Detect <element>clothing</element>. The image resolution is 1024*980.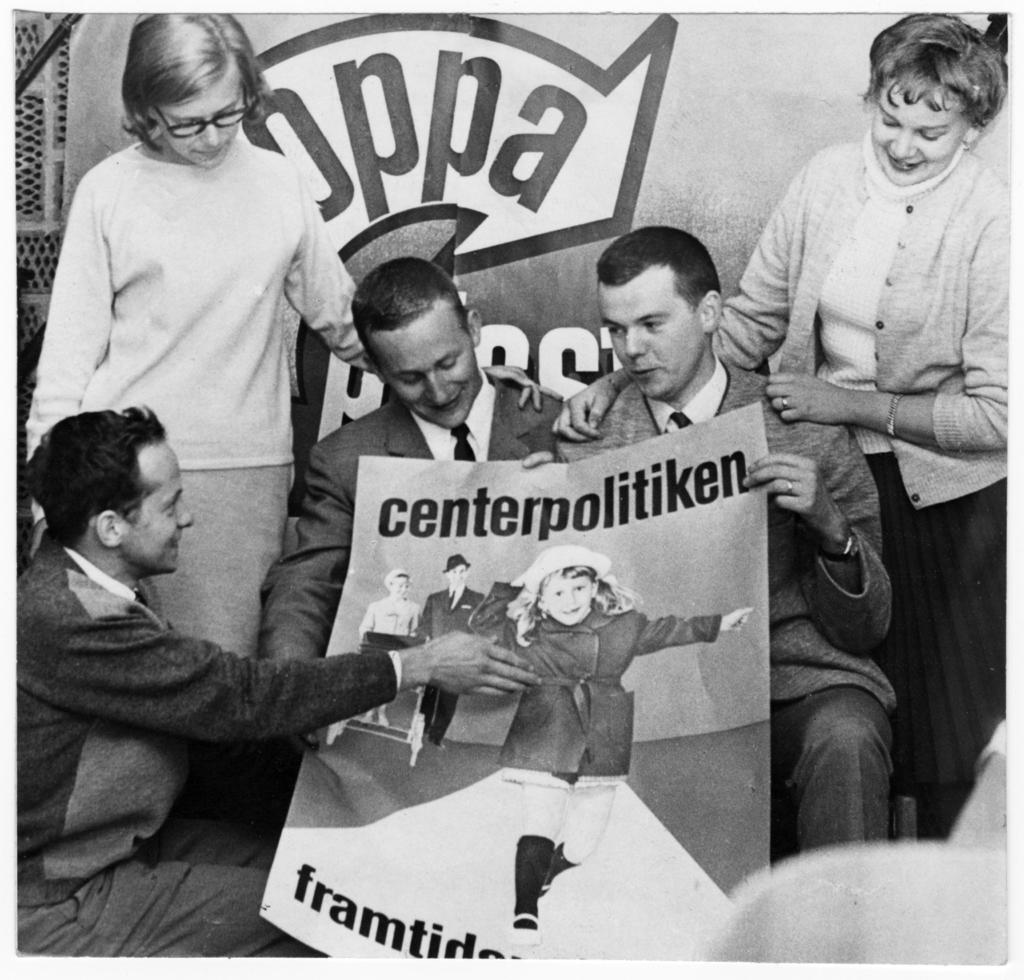
{"x1": 29, "y1": 136, "x2": 364, "y2": 663}.
